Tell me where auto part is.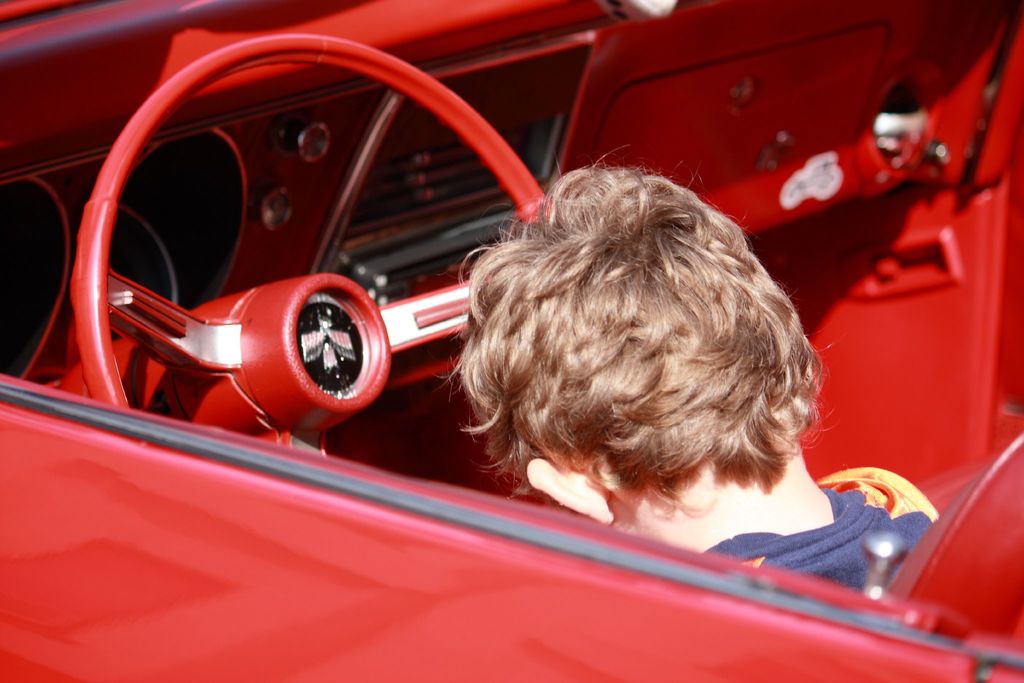
auto part is at (x1=102, y1=31, x2=543, y2=492).
